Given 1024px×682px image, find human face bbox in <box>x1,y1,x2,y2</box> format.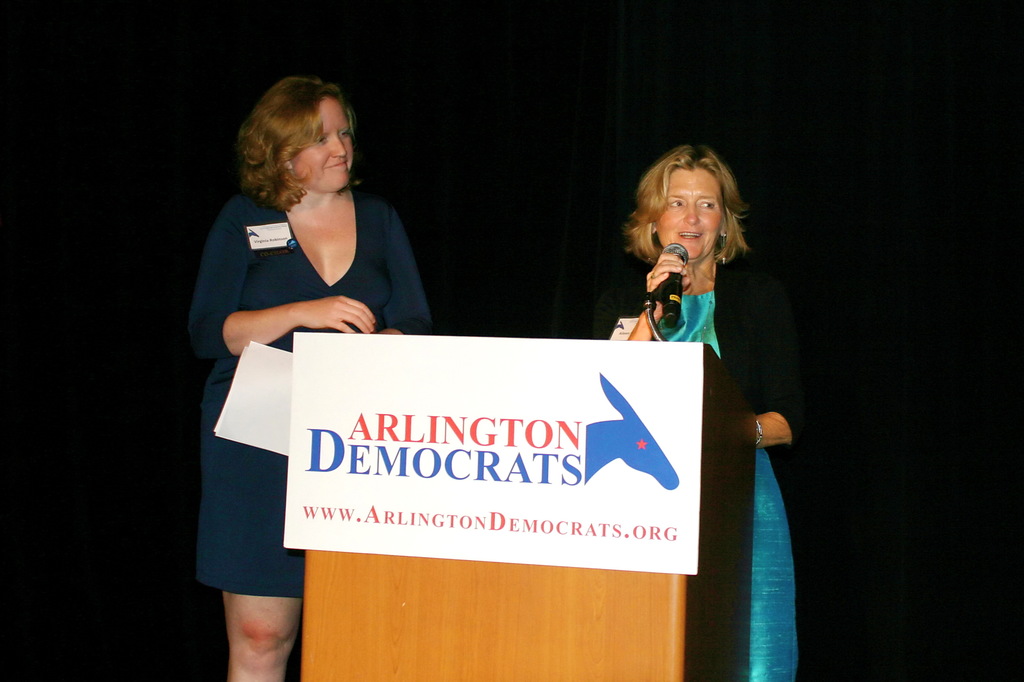
<box>292,97,355,193</box>.
